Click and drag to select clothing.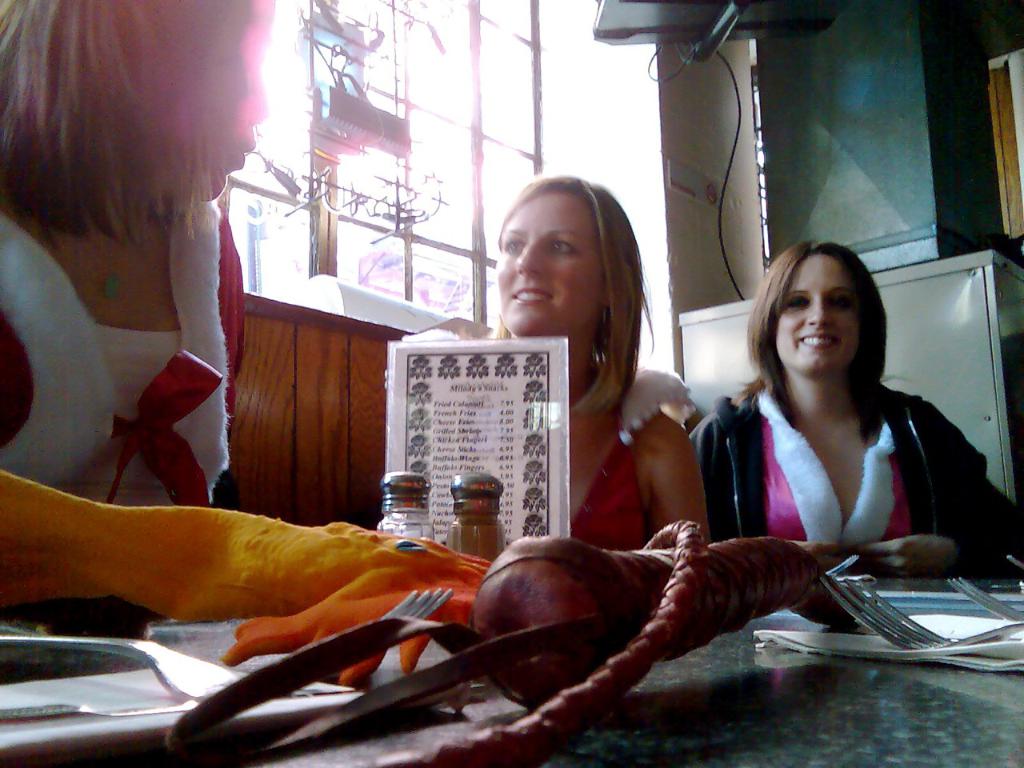
Selection: l=712, t=354, r=974, b=597.
